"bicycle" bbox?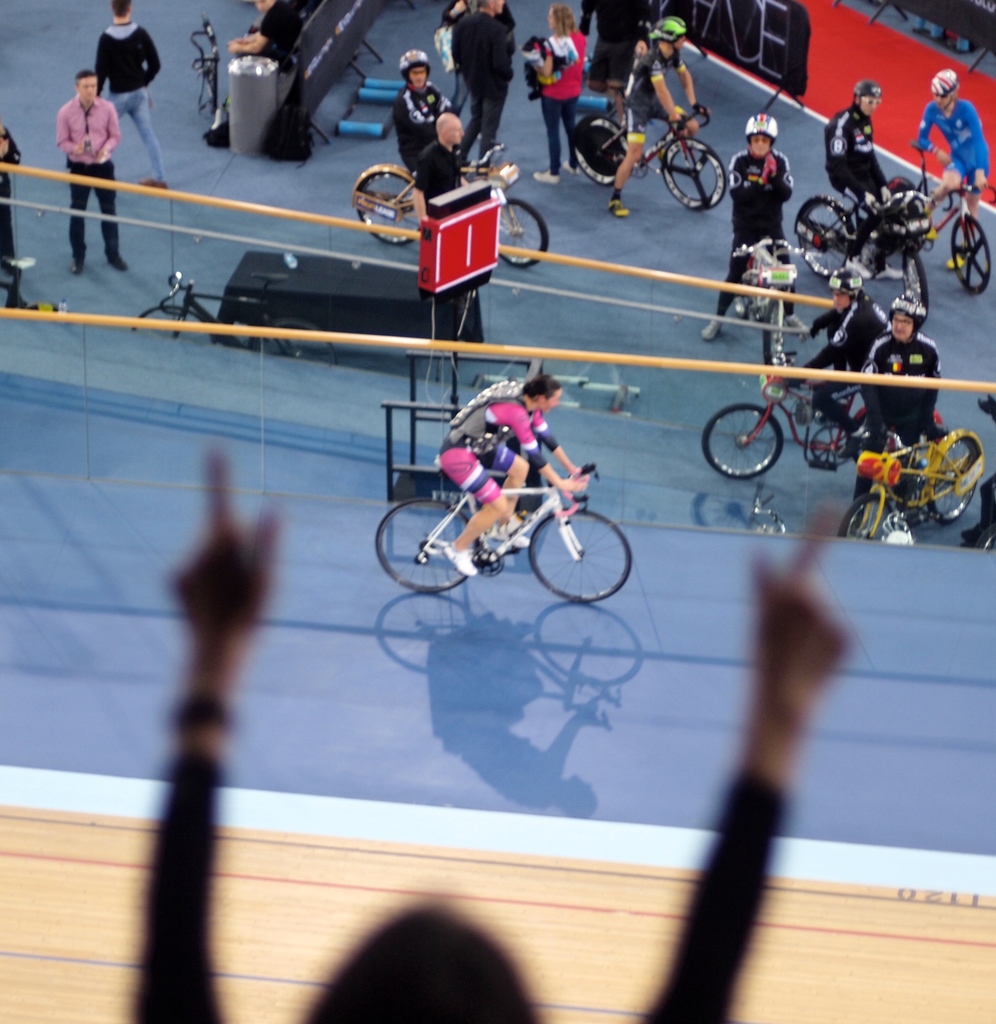
x1=390, y1=431, x2=642, y2=602
